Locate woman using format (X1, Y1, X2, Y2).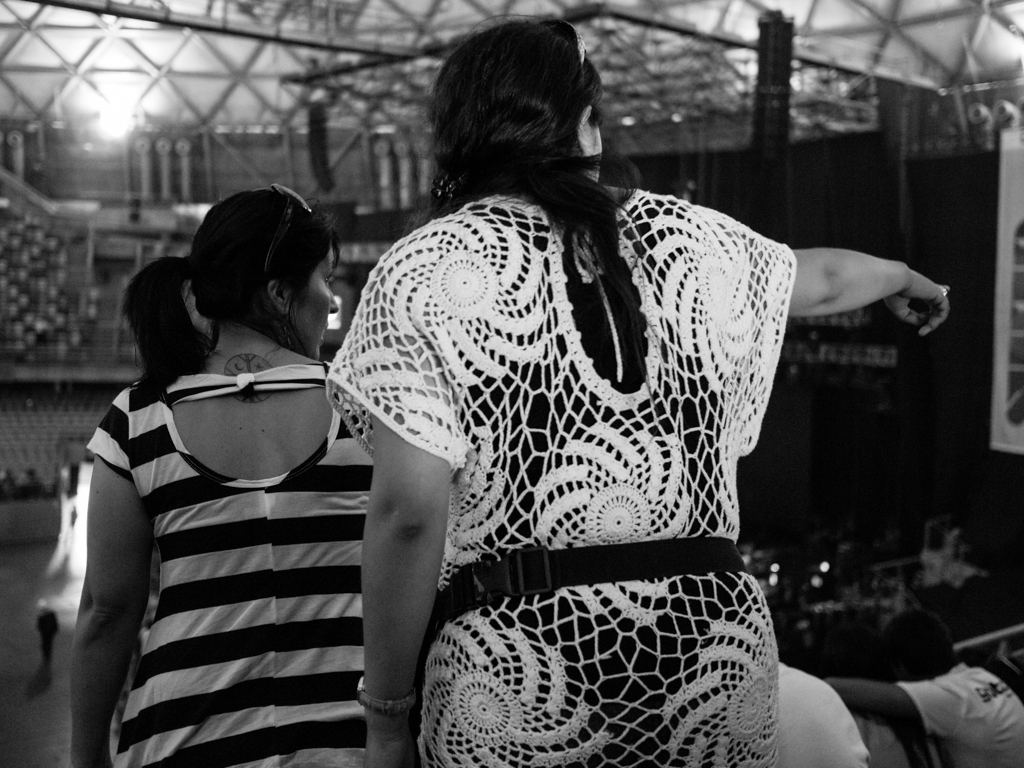
(283, 16, 835, 767).
